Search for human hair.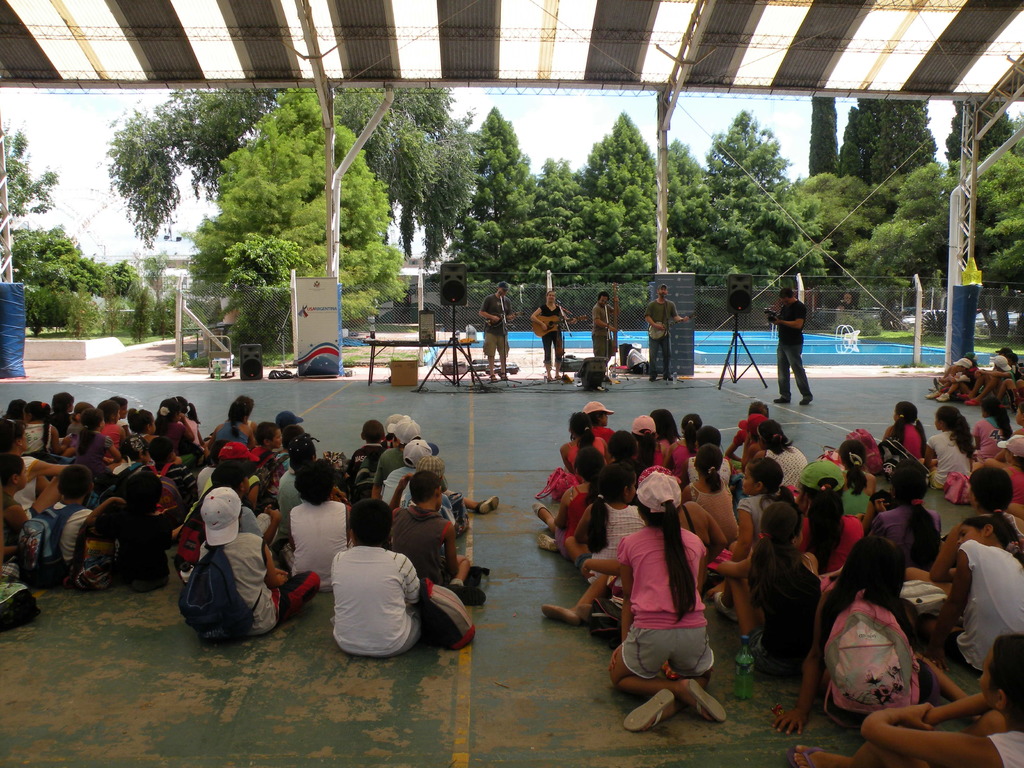
Found at crop(749, 403, 767, 419).
